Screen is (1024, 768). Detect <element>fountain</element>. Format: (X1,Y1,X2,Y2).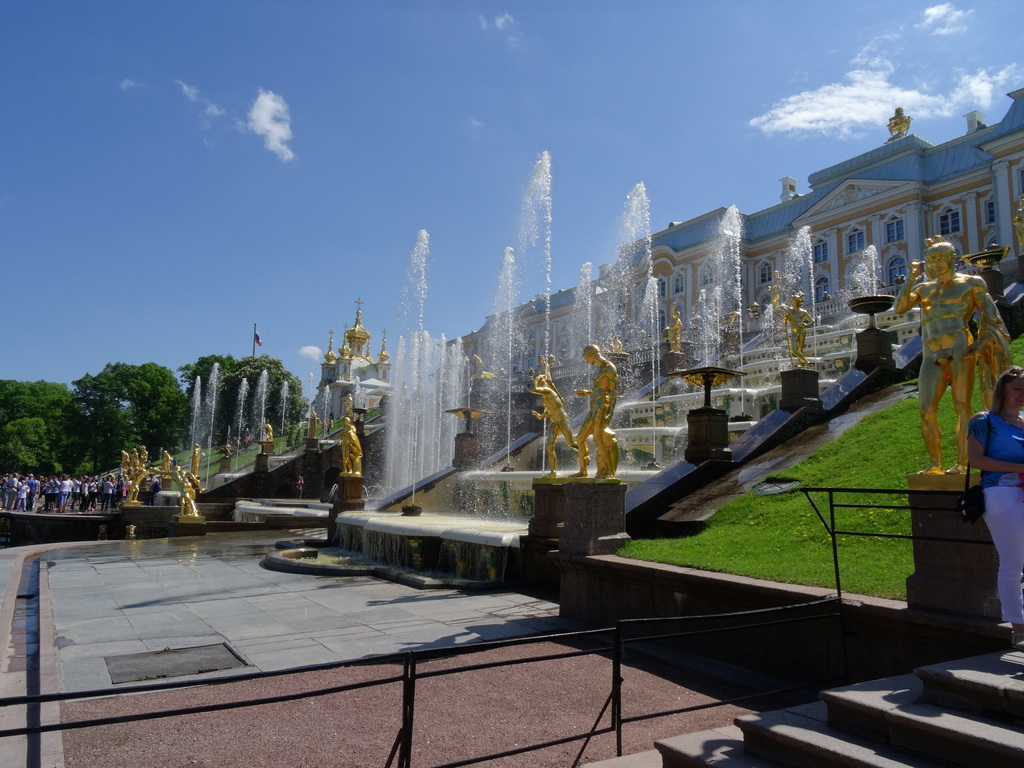
(737,220,809,384).
